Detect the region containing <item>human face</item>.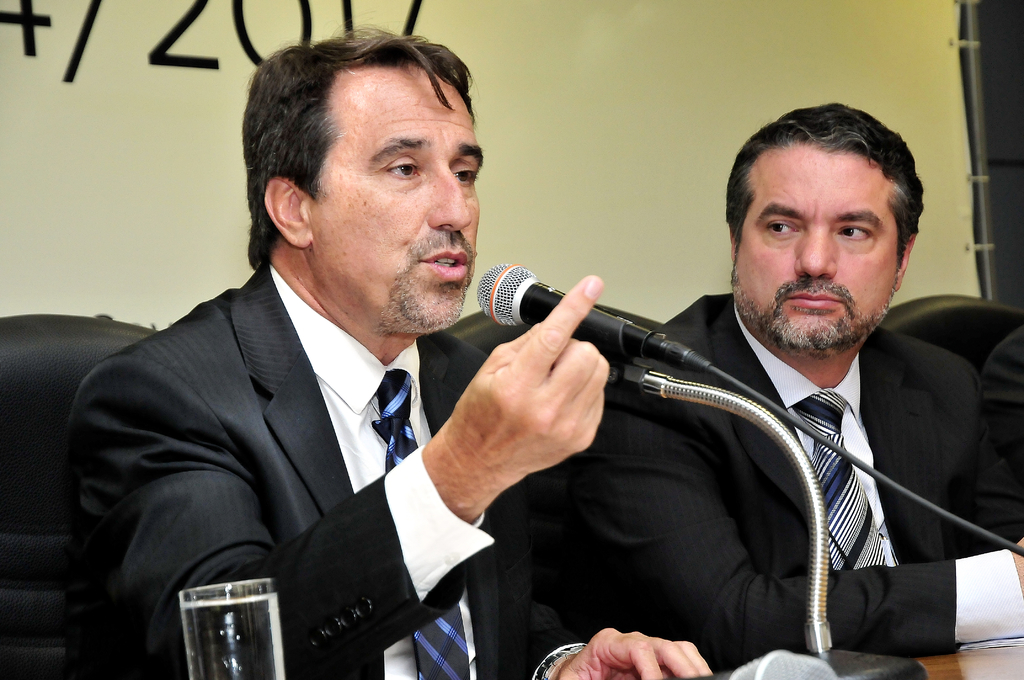
<bbox>733, 140, 900, 353</bbox>.
